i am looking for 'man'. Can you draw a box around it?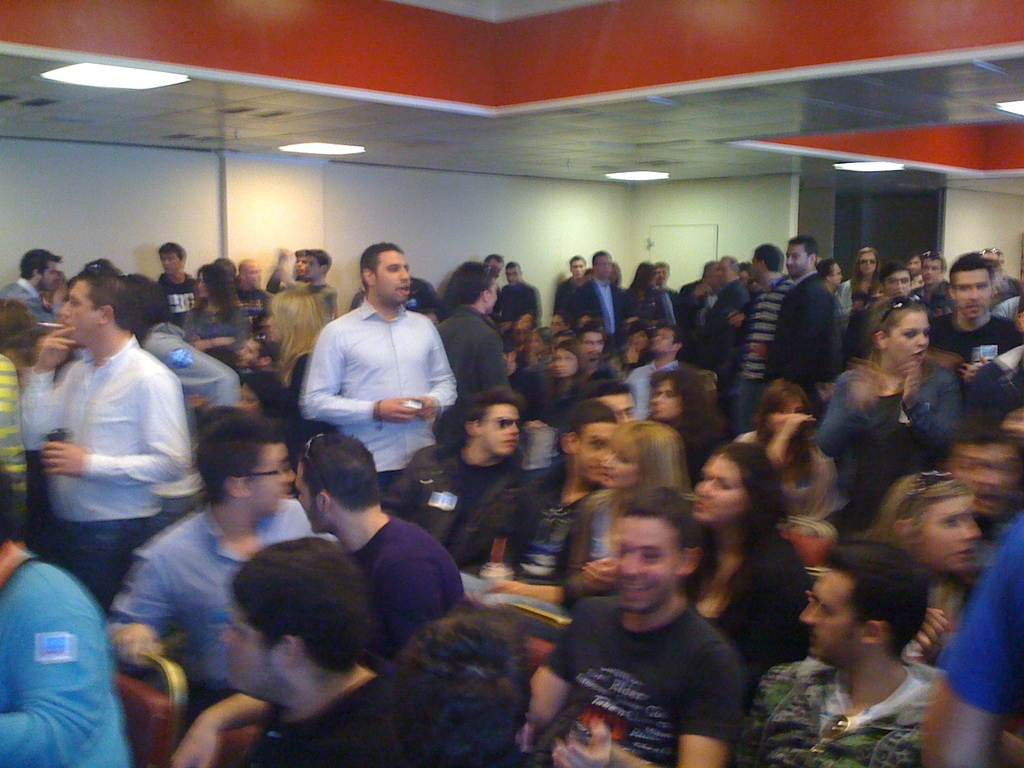
Sure, the bounding box is x1=501, y1=258, x2=543, y2=339.
